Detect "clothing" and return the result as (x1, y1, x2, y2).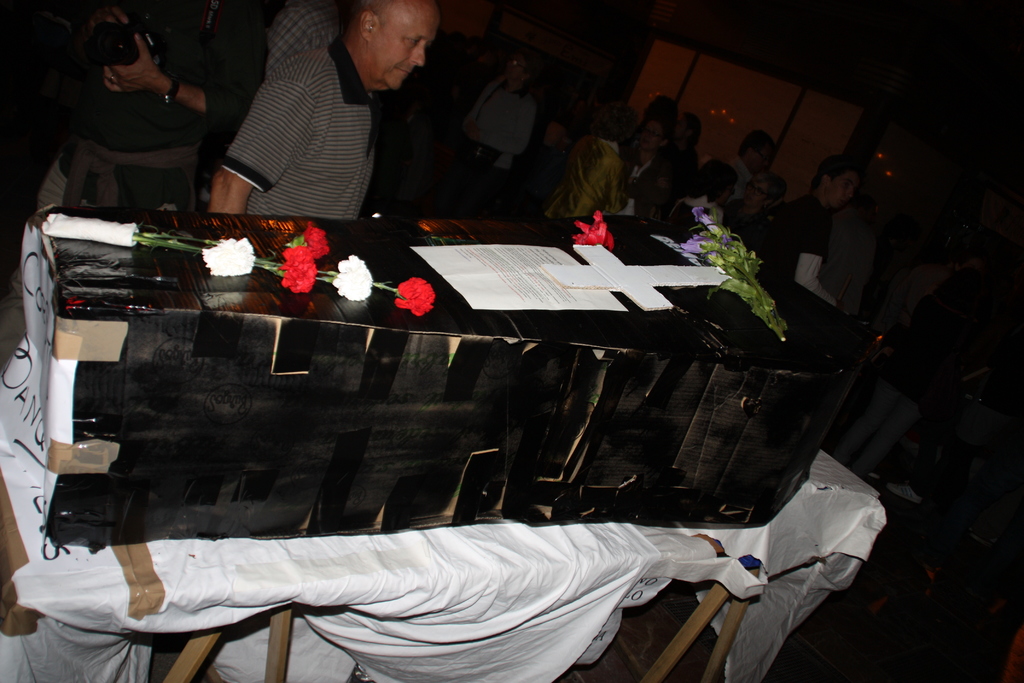
(261, 0, 333, 79).
